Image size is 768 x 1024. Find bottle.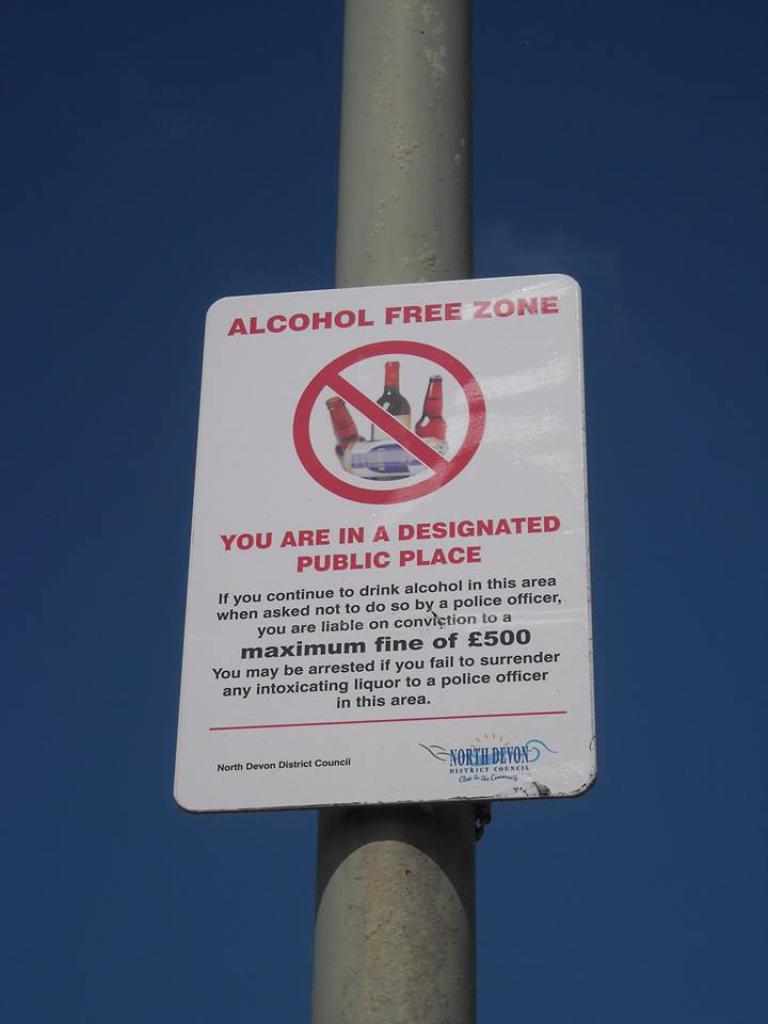
{"left": 371, "top": 361, "right": 411, "bottom": 434}.
